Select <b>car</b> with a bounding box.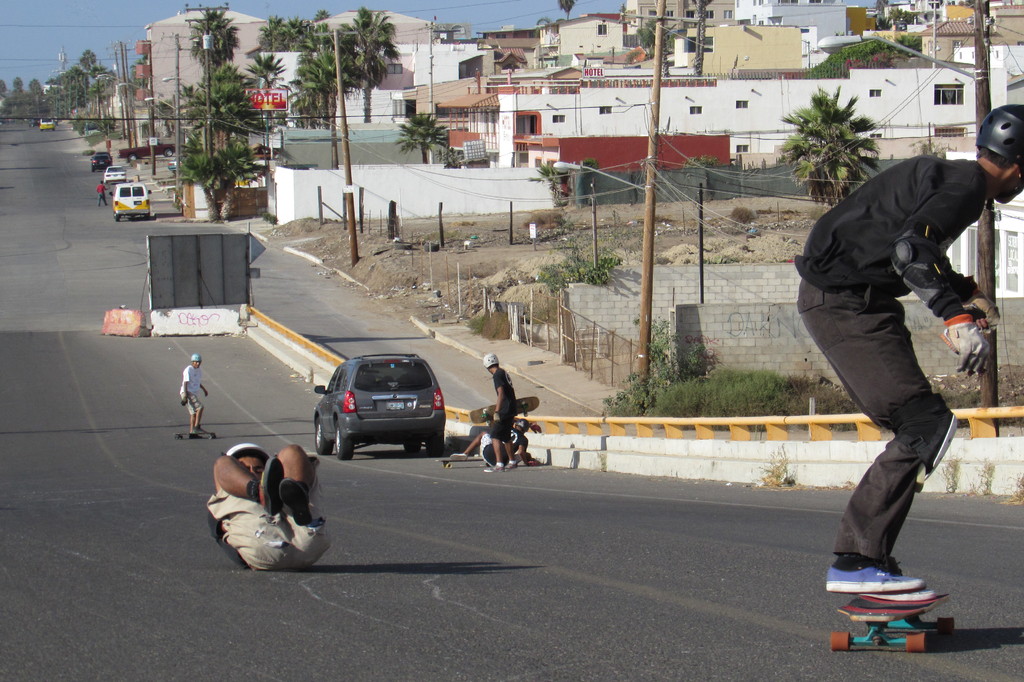
311,353,446,460.
